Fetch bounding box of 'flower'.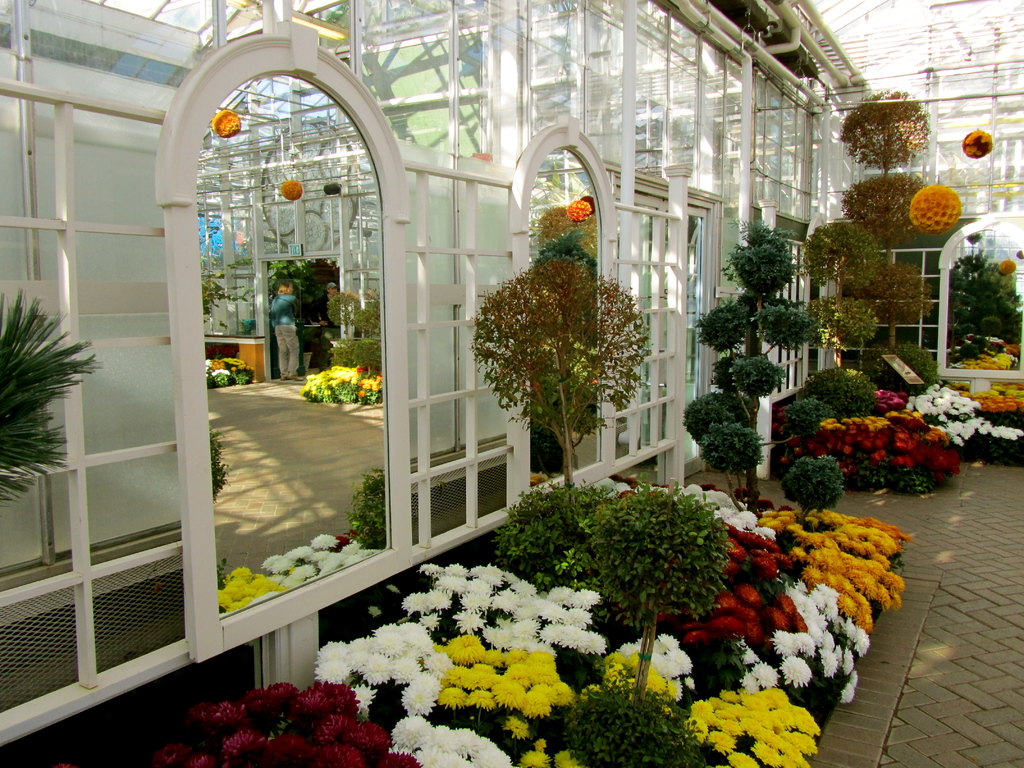
Bbox: (355,650,387,687).
